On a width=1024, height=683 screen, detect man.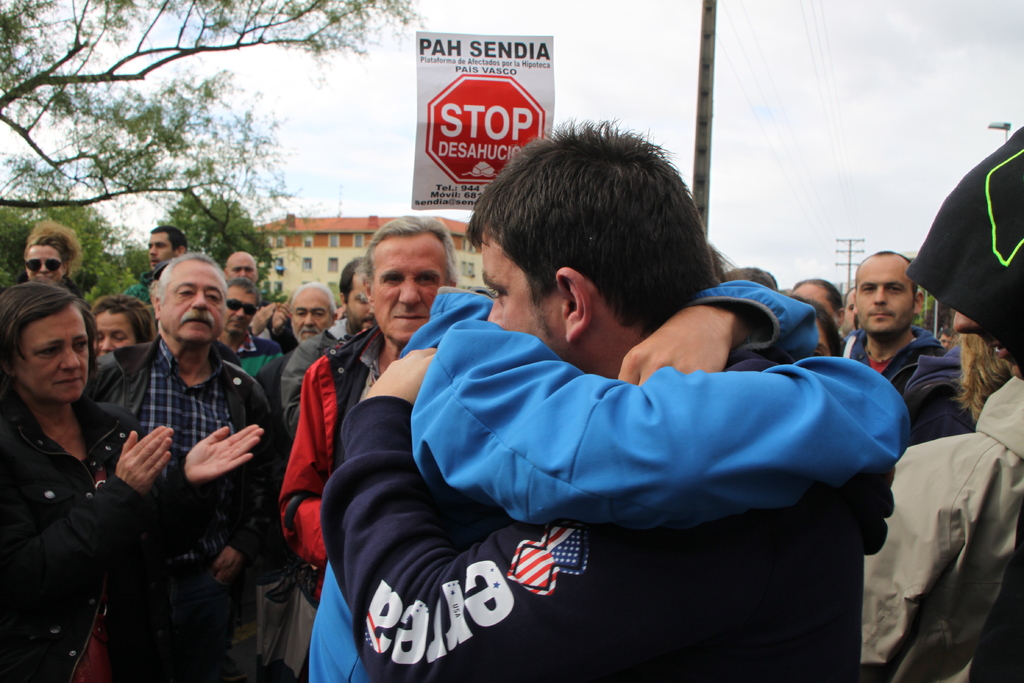
840,245,950,383.
